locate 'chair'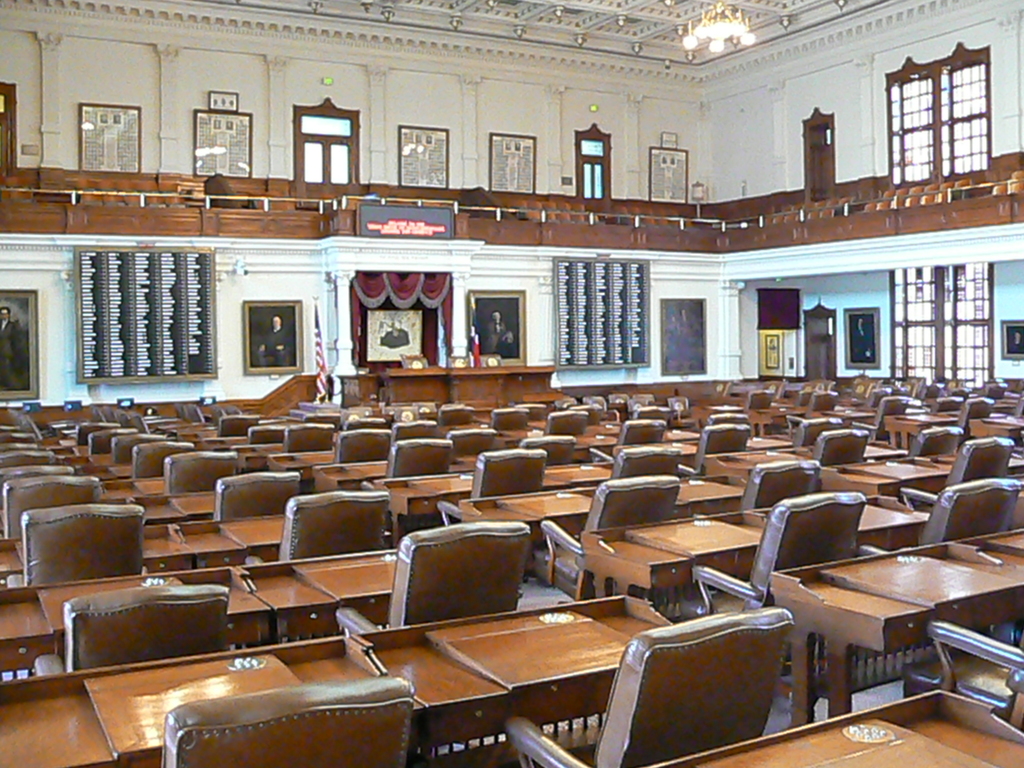
BBox(120, 408, 138, 428)
